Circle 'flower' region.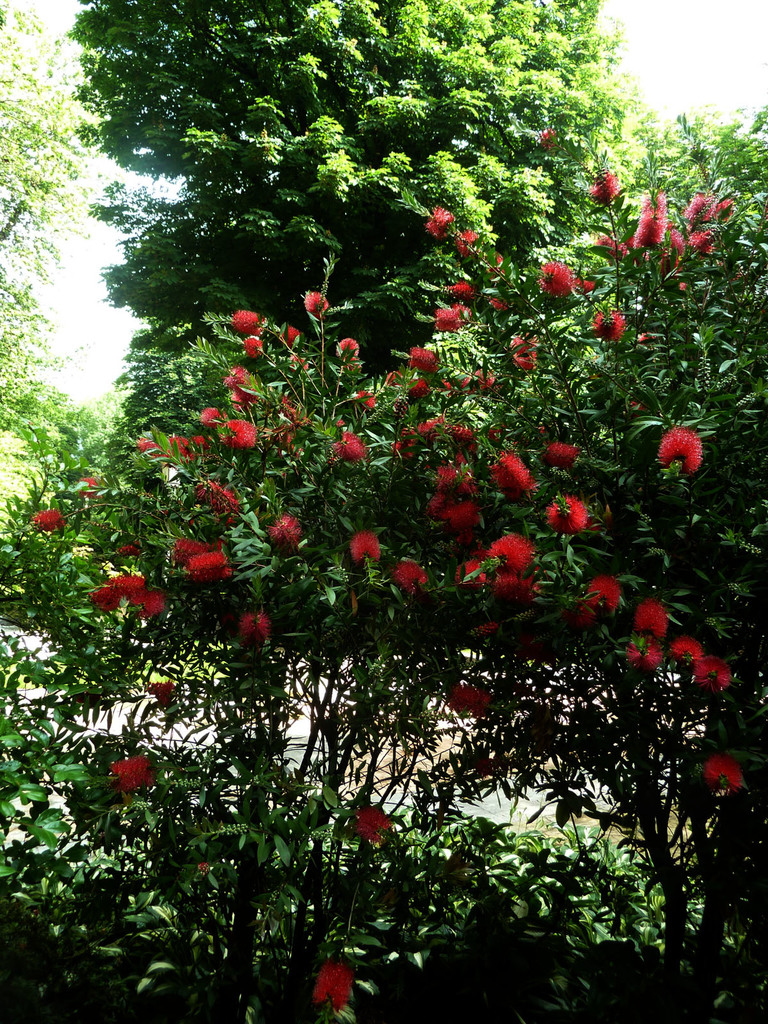
Region: {"x1": 585, "y1": 577, "x2": 620, "y2": 624}.
